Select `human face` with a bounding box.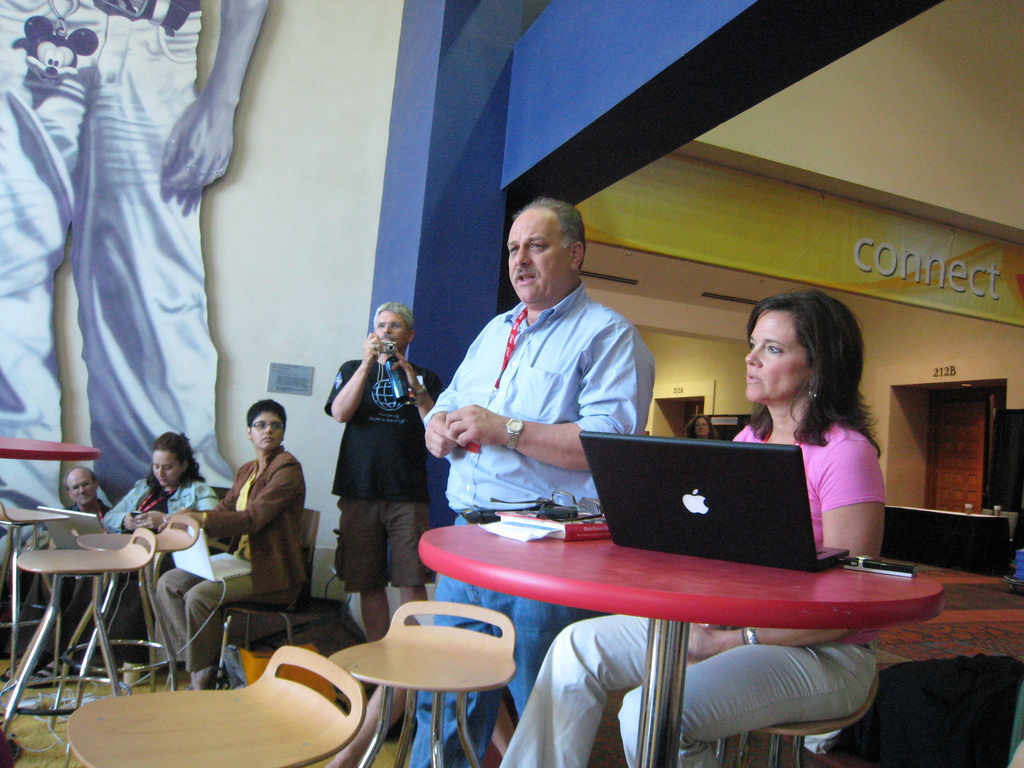
BBox(696, 418, 709, 435).
